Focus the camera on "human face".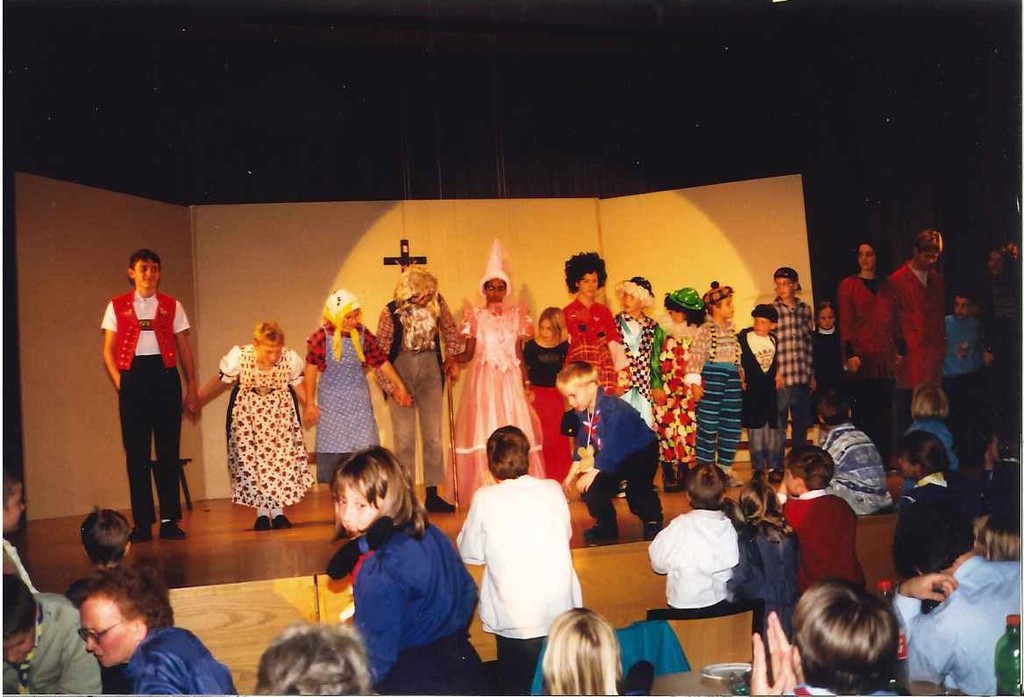
Focus region: {"left": 818, "top": 310, "right": 834, "bottom": 327}.
